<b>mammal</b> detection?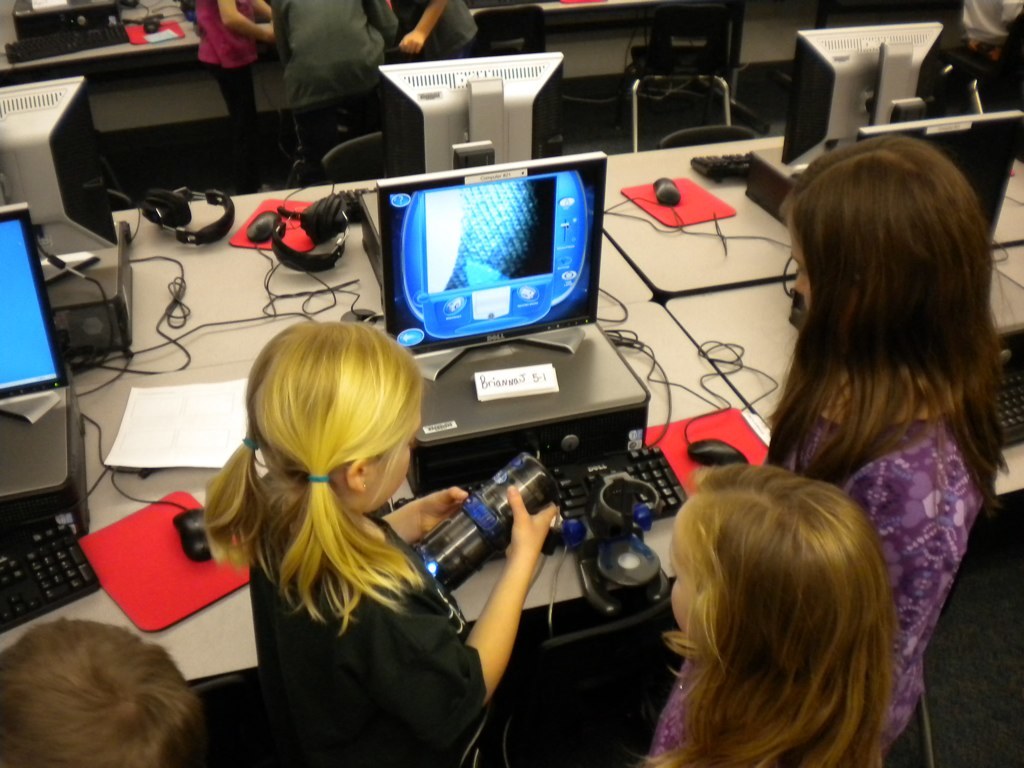
bbox=[271, 0, 400, 182]
